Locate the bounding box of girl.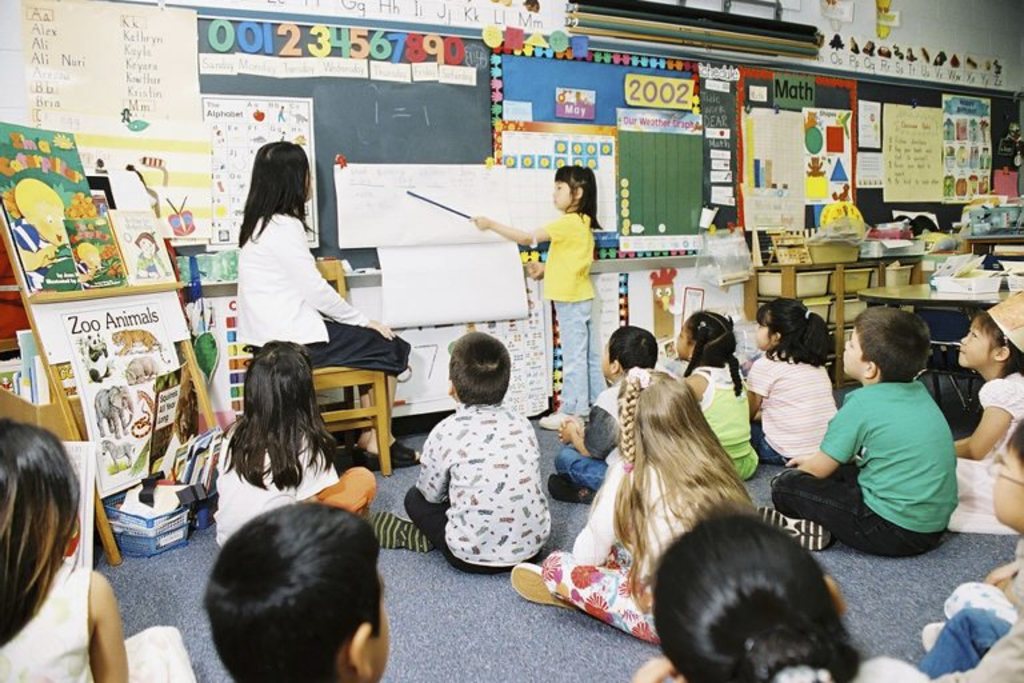
Bounding box: <region>947, 288, 1023, 531</region>.
